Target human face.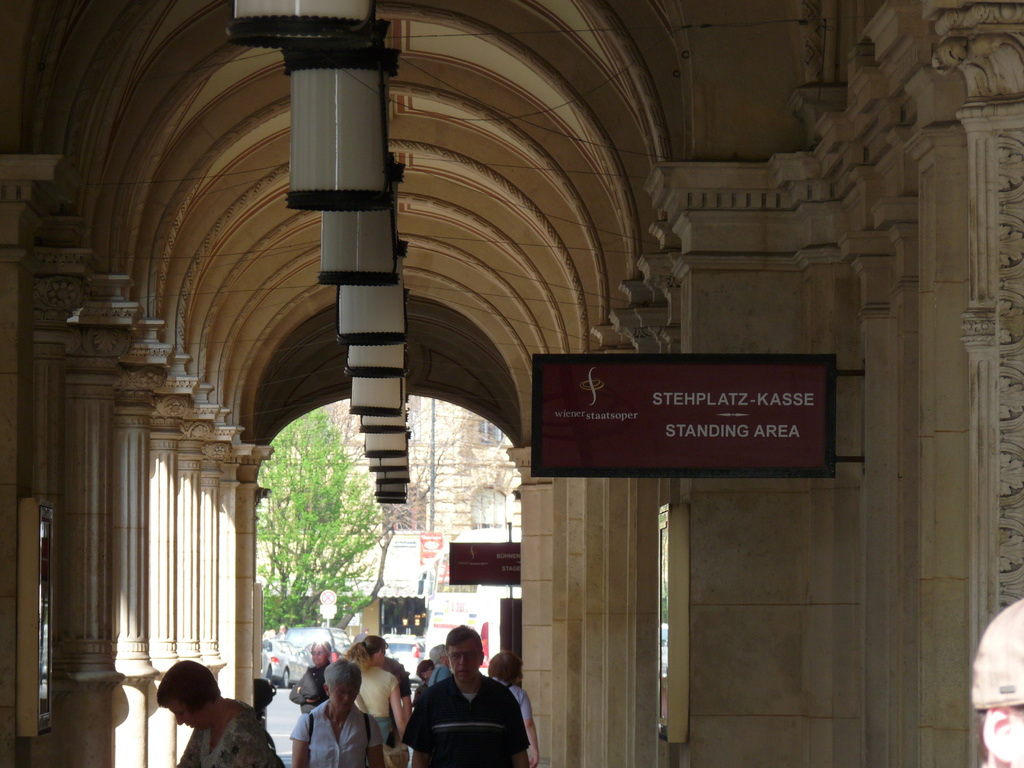
Target region: Rect(172, 703, 202, 735).
